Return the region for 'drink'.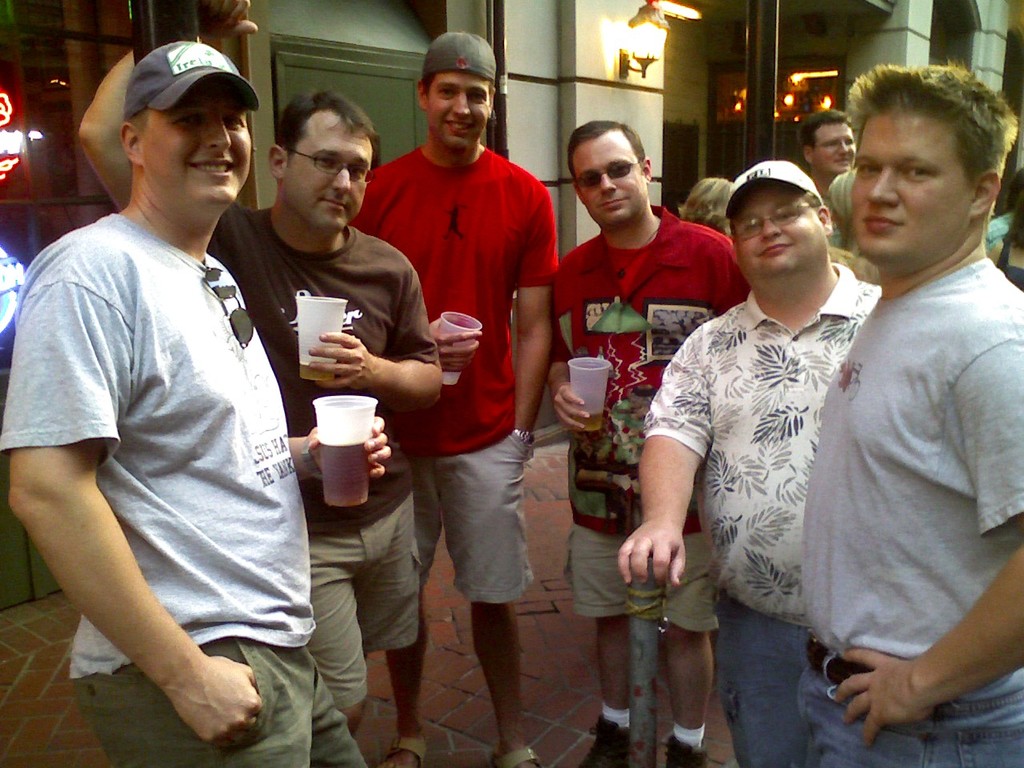
[left=314, top=426, right=367, bottom=506].
